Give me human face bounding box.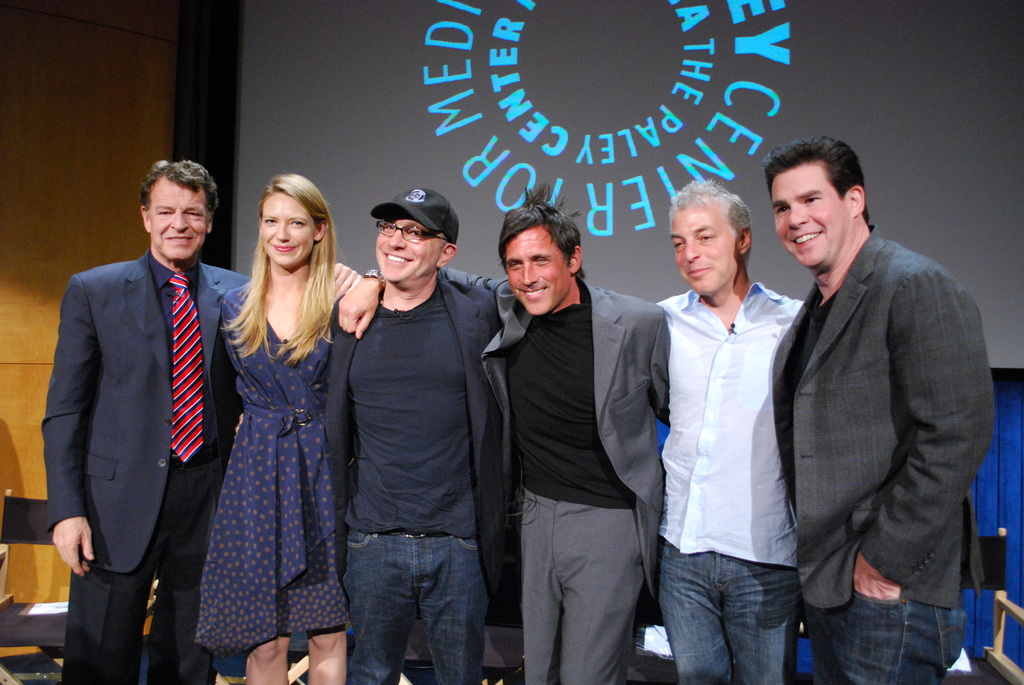
374, 216, 445, 287.
